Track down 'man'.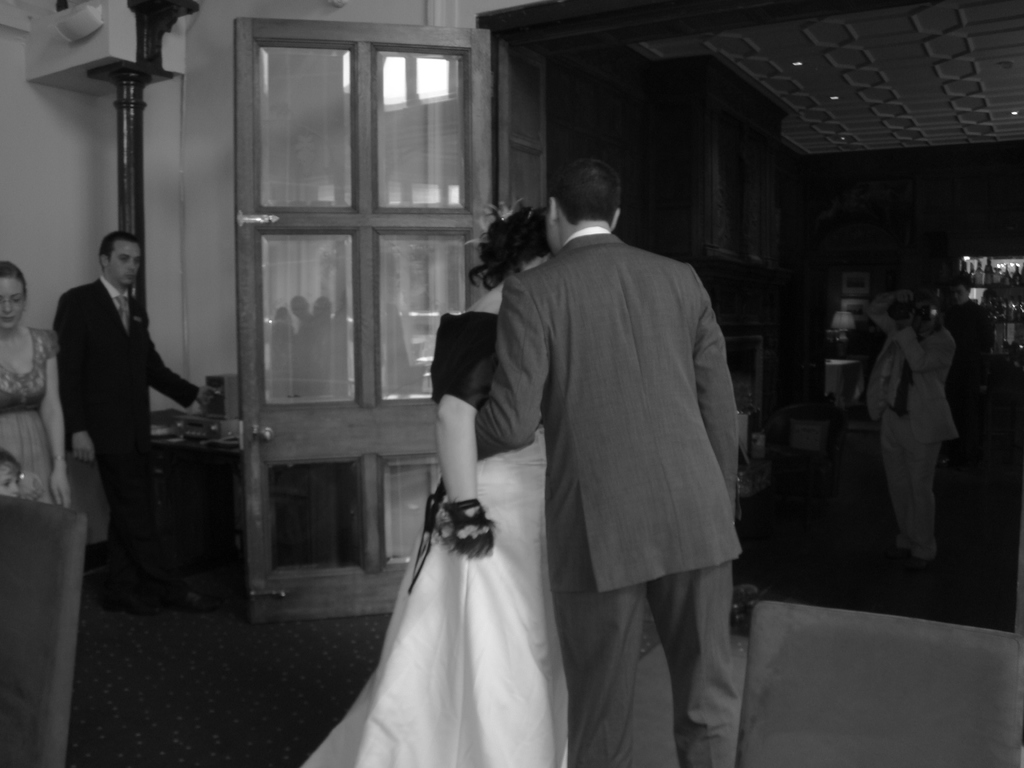
Tracked to BBox(941, 273, 999, 359).
